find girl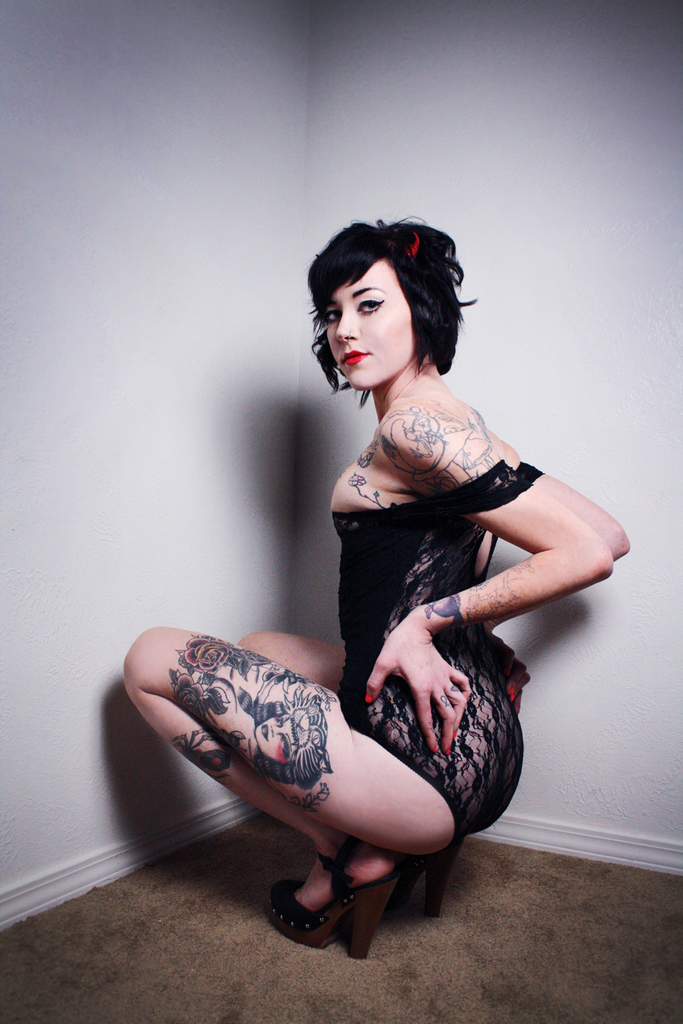
rect(112, 205, 634, 965)
